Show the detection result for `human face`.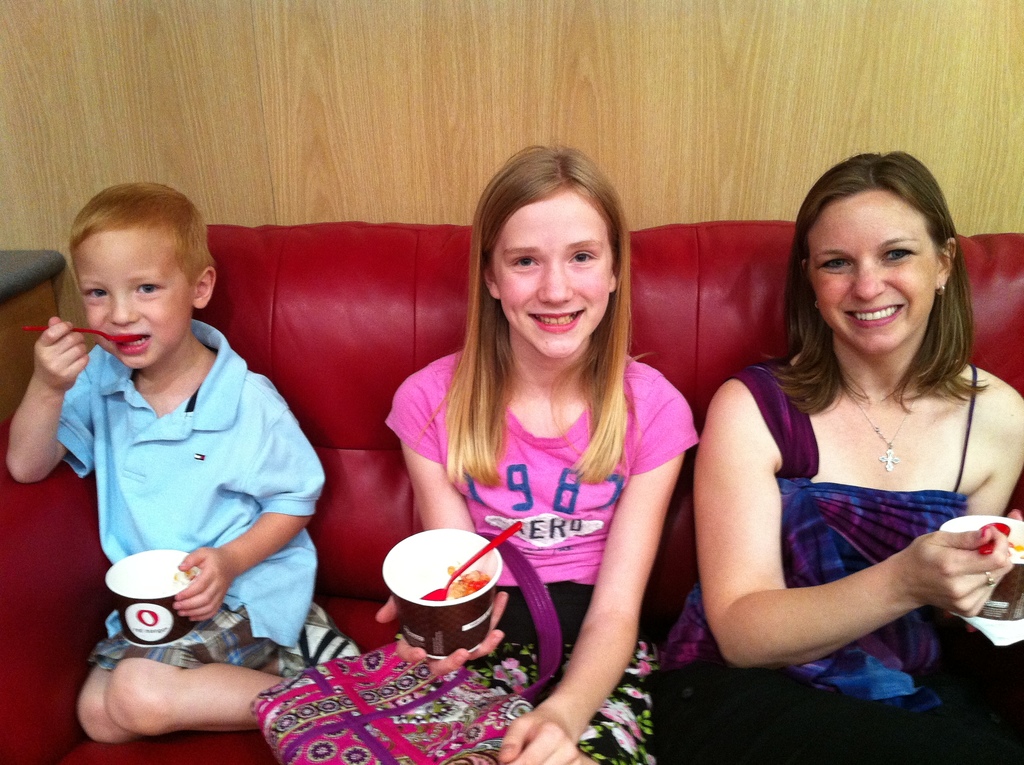
Rect(499, 197, 618, 358).
